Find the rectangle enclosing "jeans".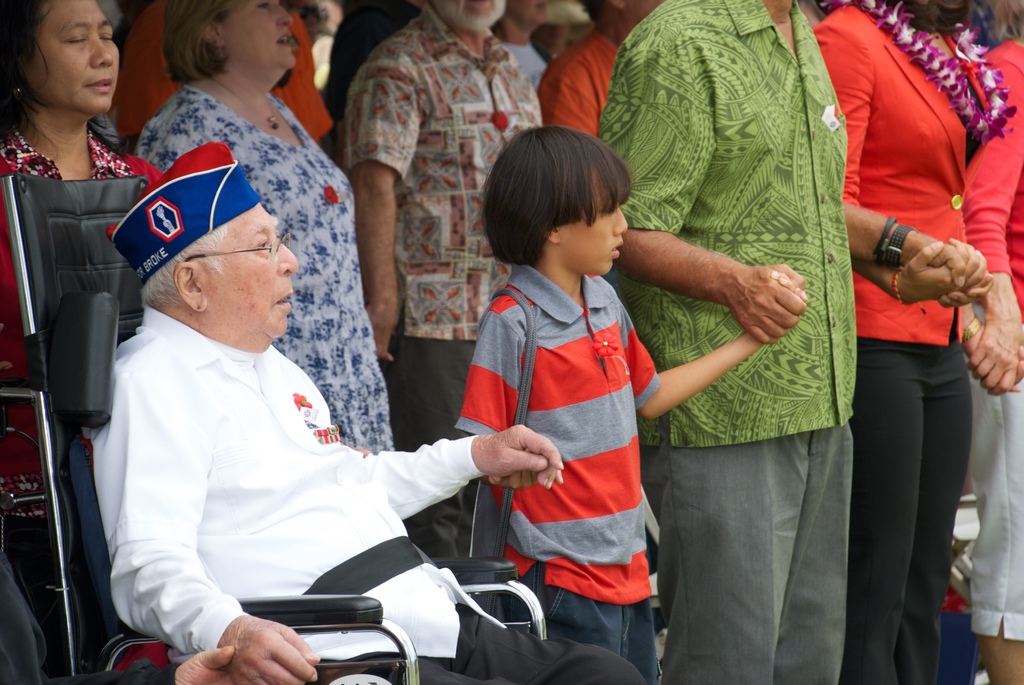
BBox(518, 560, 663, 684).
